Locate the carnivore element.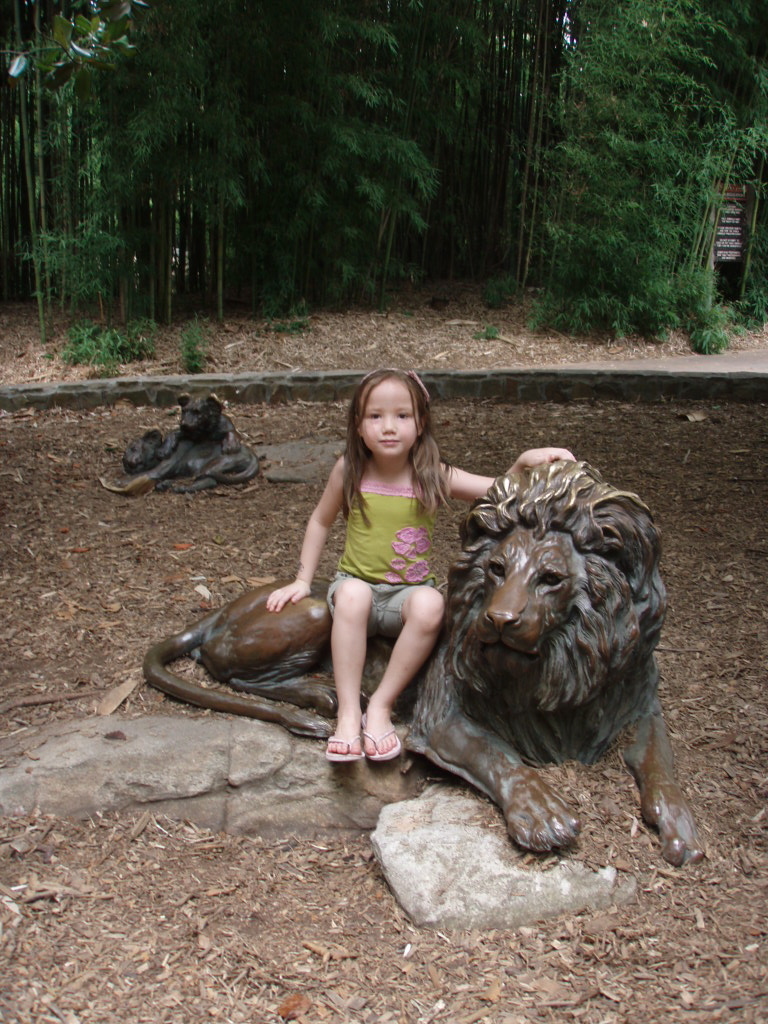
Element bbox: [97, 391, 271, 500].
